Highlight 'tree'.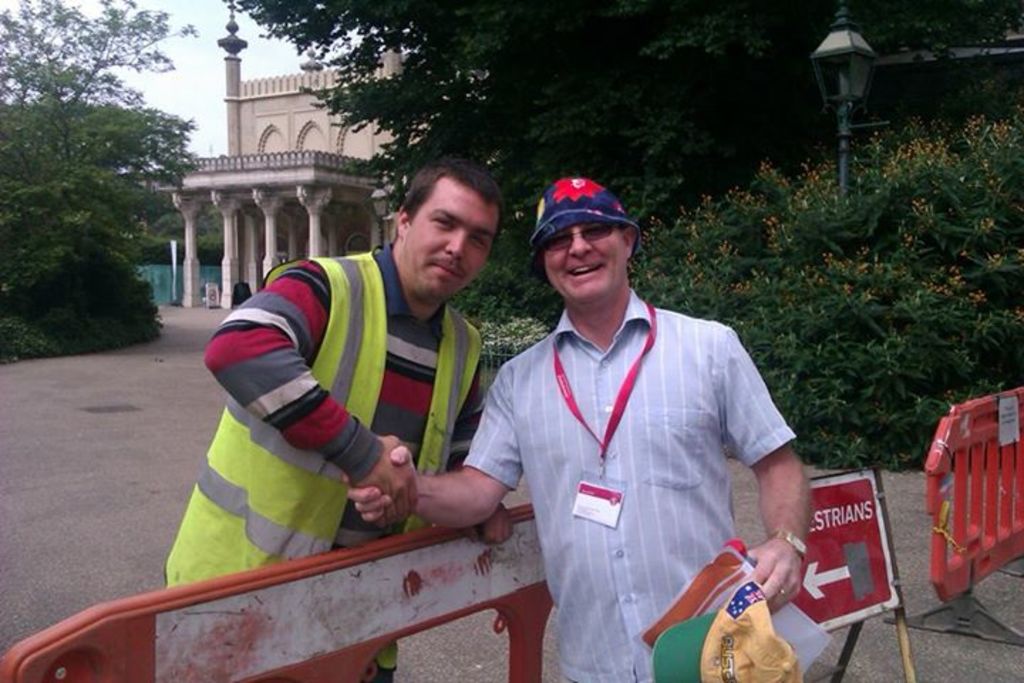
Highlighted region: bbox=[624, 102, 1023, 470].
